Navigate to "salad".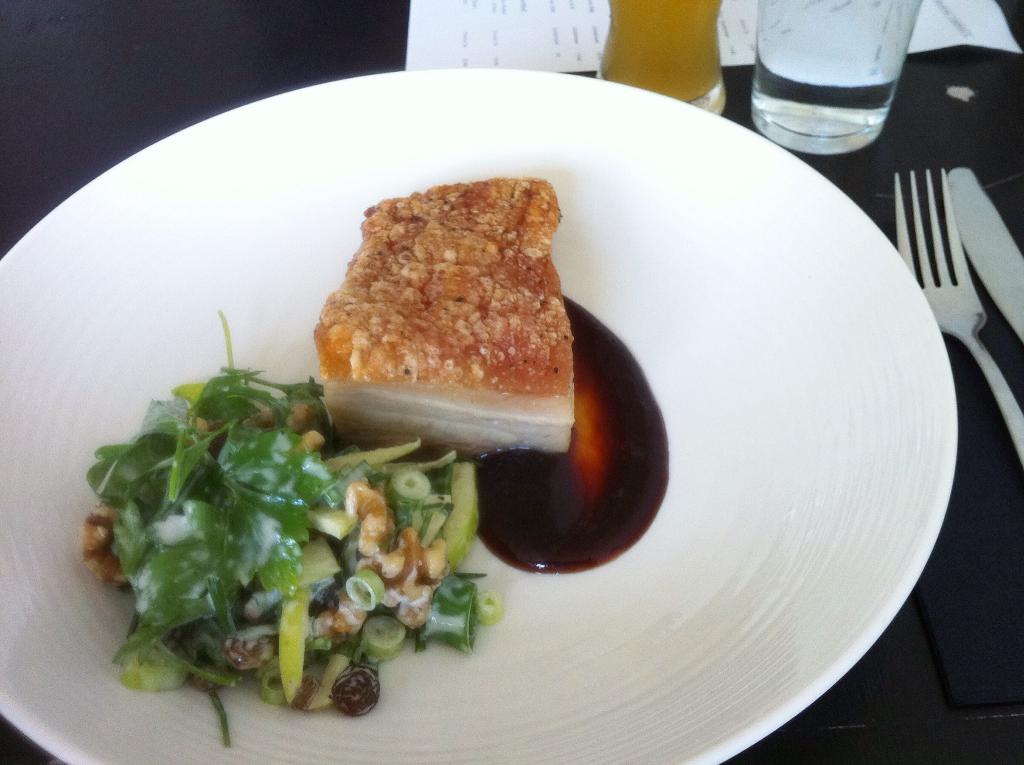
Navigation target: {"left": 68, "top": 305, "right": 534, "bottom": 761}.
